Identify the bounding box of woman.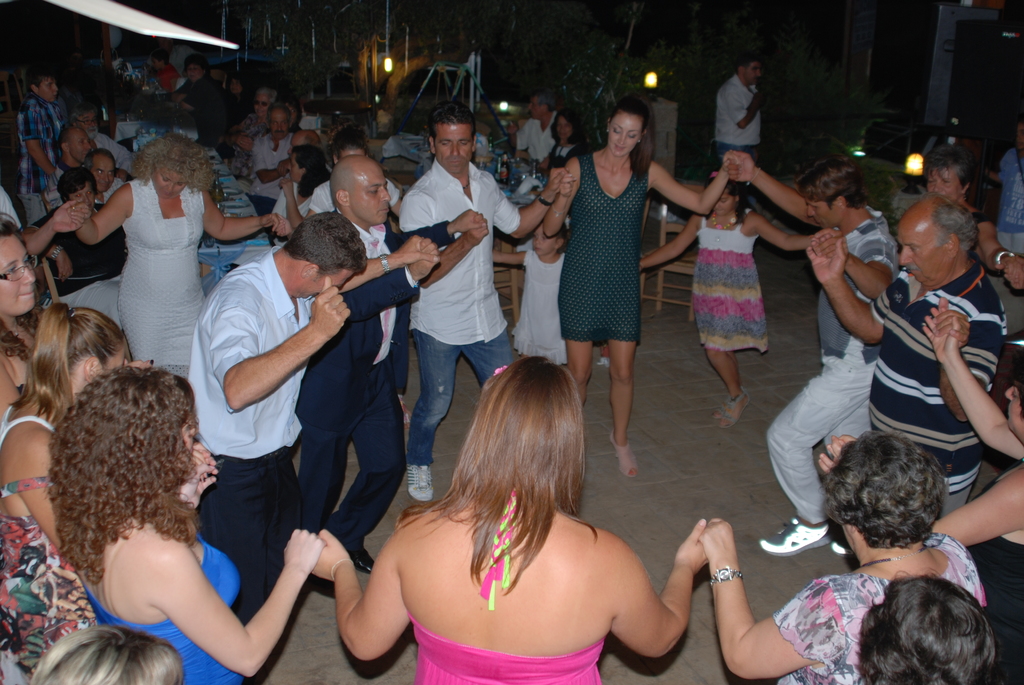
select_region(540, 100, 740, 482).
